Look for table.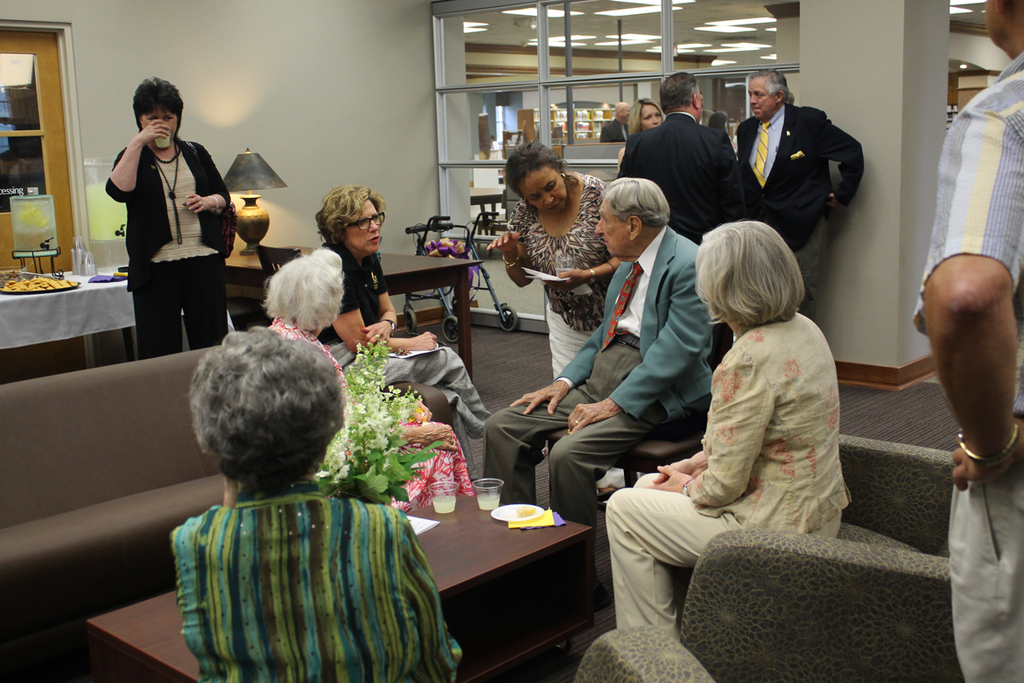
Found: <region>225, 229, 485, 391</region>.
